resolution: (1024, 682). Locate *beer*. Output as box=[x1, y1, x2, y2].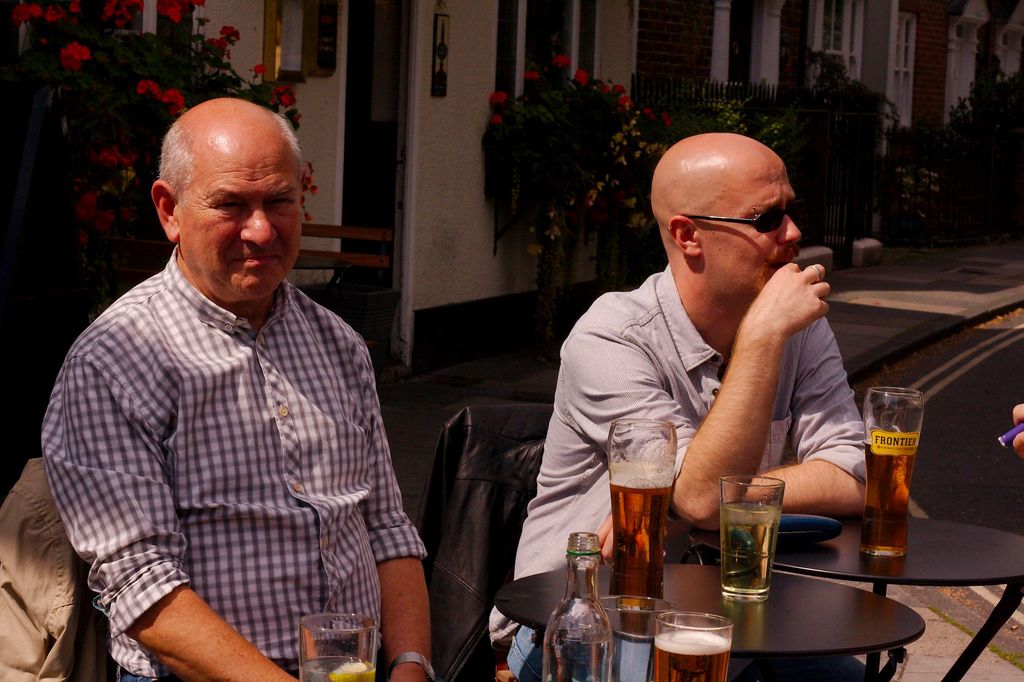
box=[862, 435, 911, 561].
